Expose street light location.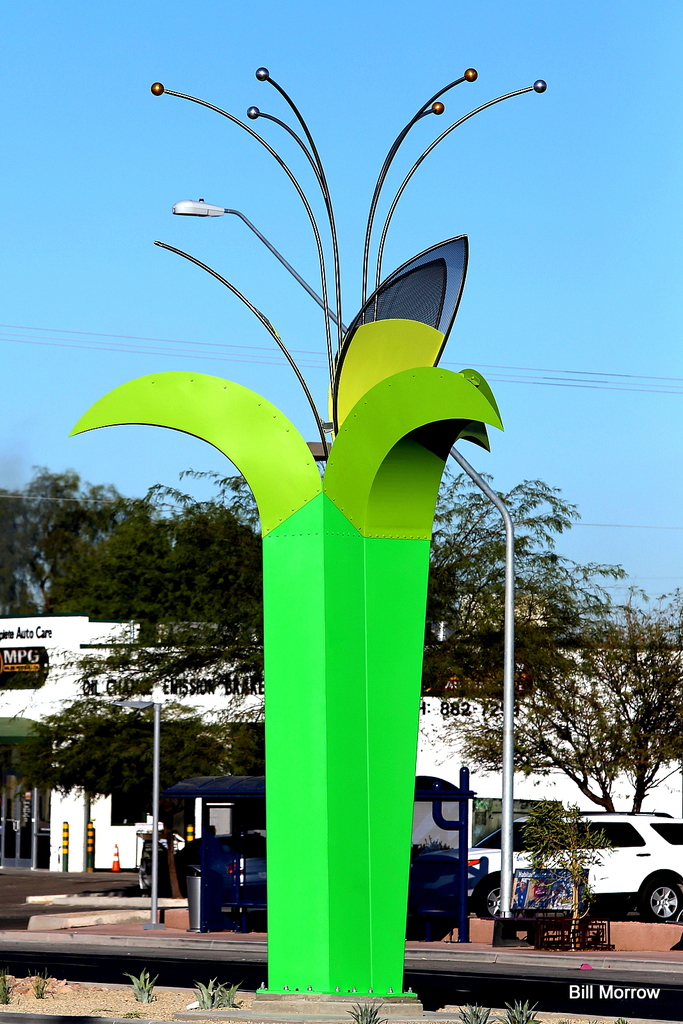
Exposed at region(177, 197, 518, 927).
